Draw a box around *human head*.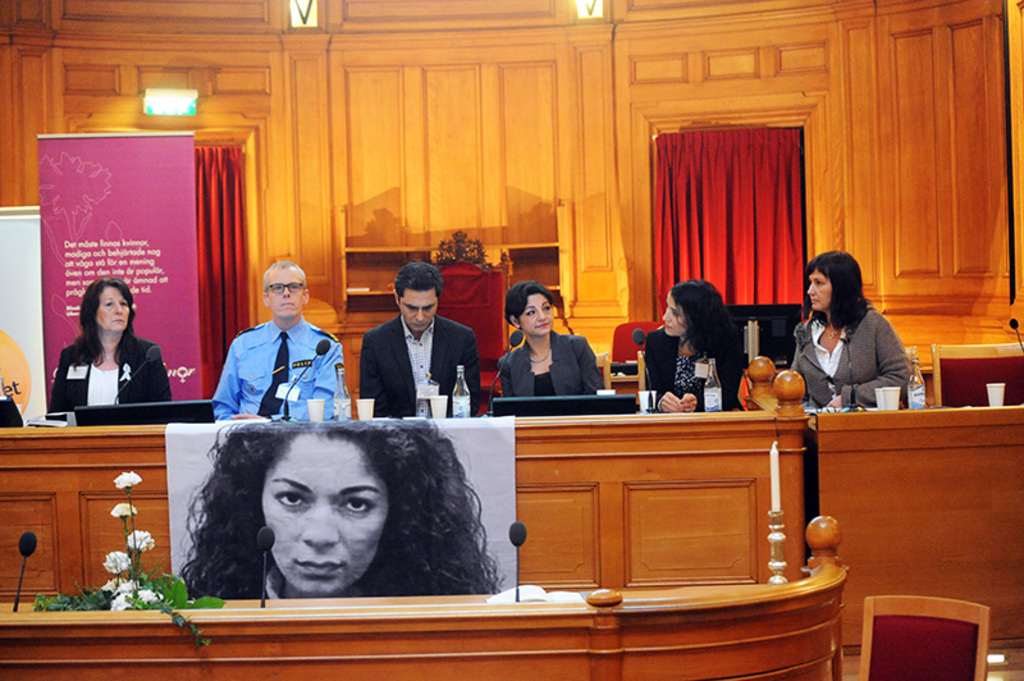
394, 262, 443, 335.
